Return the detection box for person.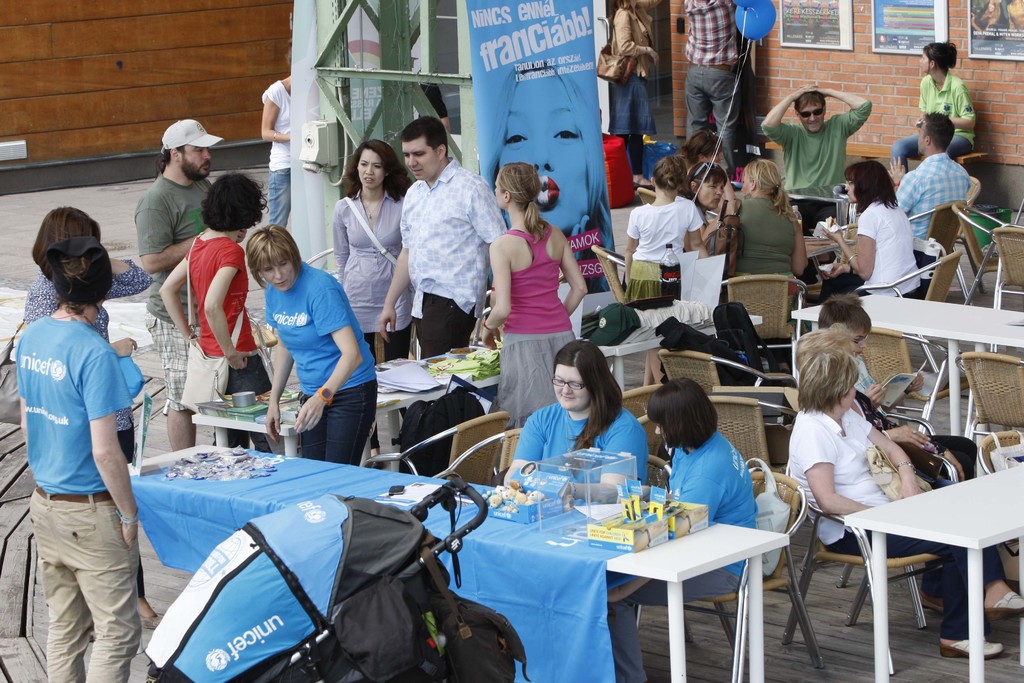
l=619, t=154, r=705, b=386.
